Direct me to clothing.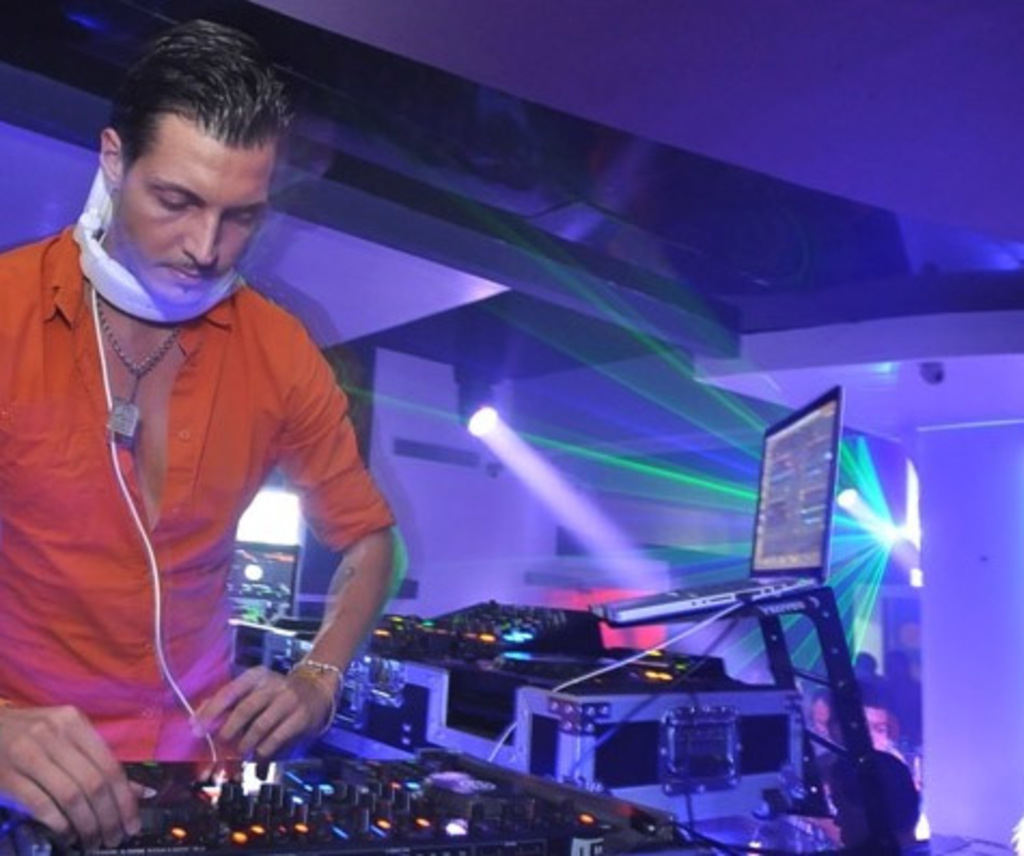
Direction: BBox(19, 147, 407, 765).
